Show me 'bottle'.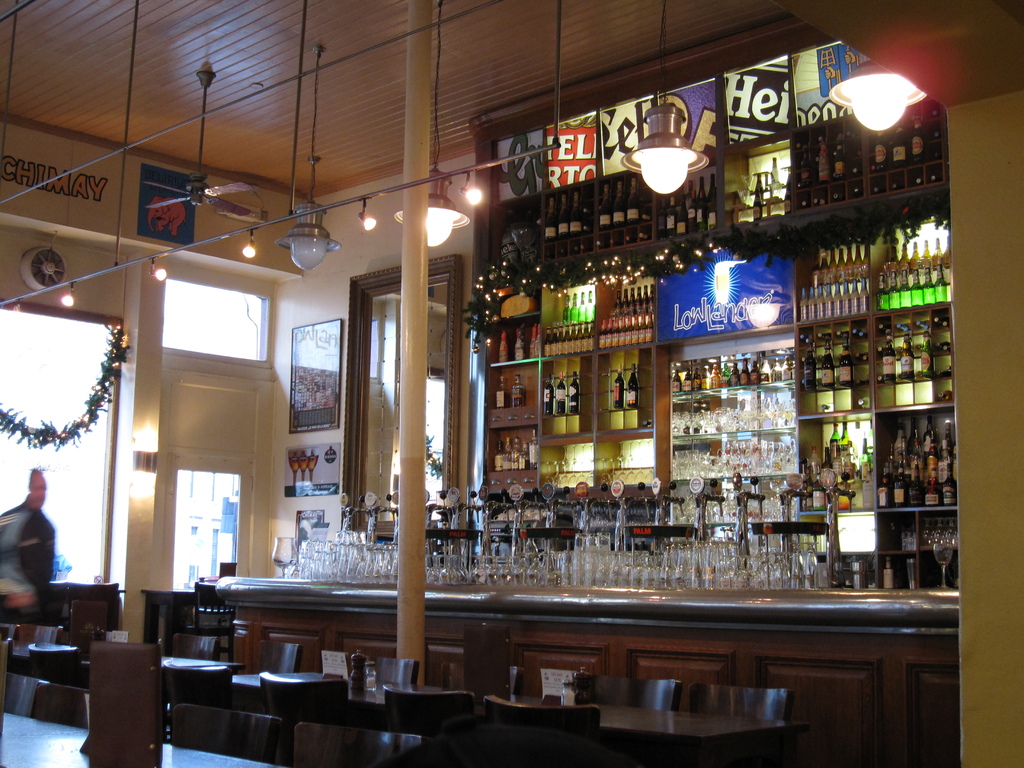
'bottle' is here: rect(898, 242, 911, 269).
